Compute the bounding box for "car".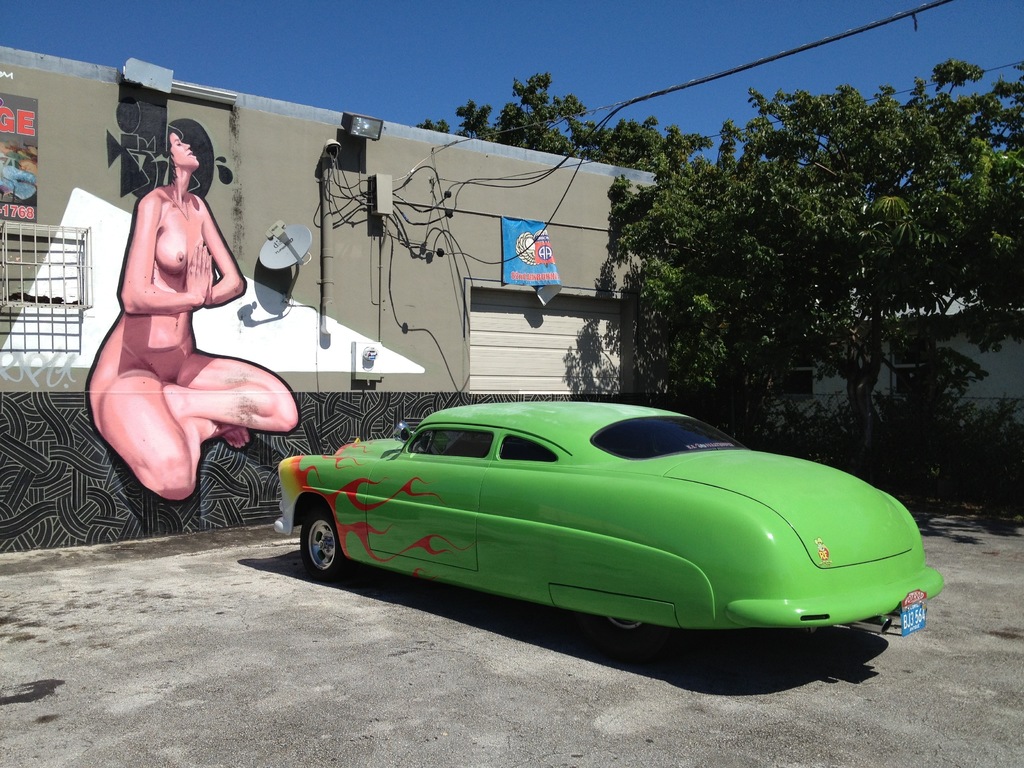
crop(274, 400, 943, 647).
